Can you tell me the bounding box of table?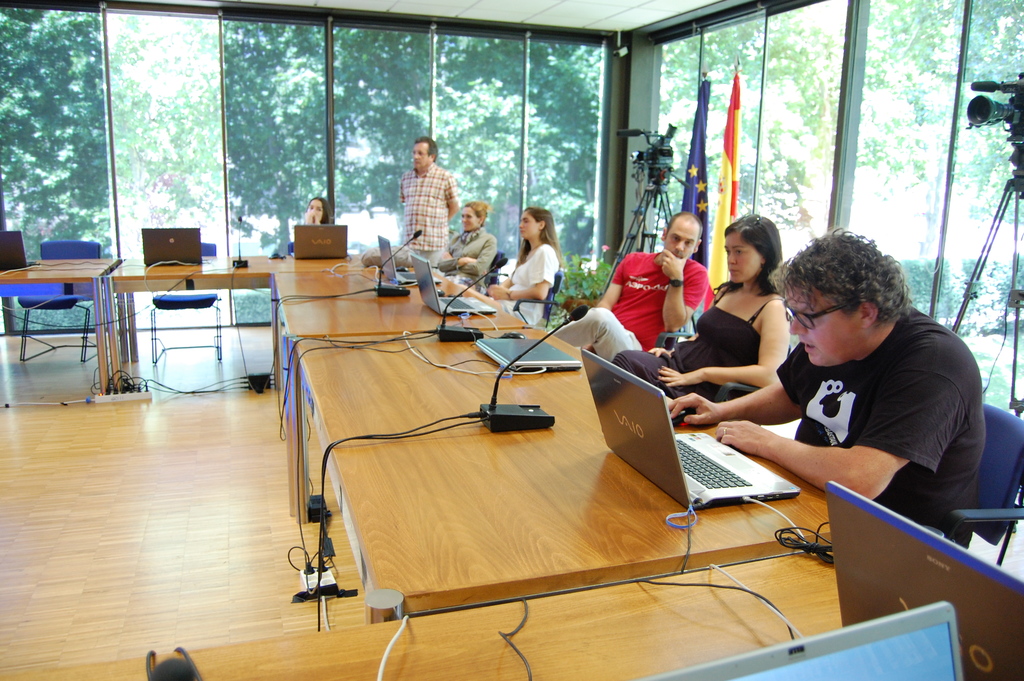
[x1=273, y1=248, x2=441, y2=267].
